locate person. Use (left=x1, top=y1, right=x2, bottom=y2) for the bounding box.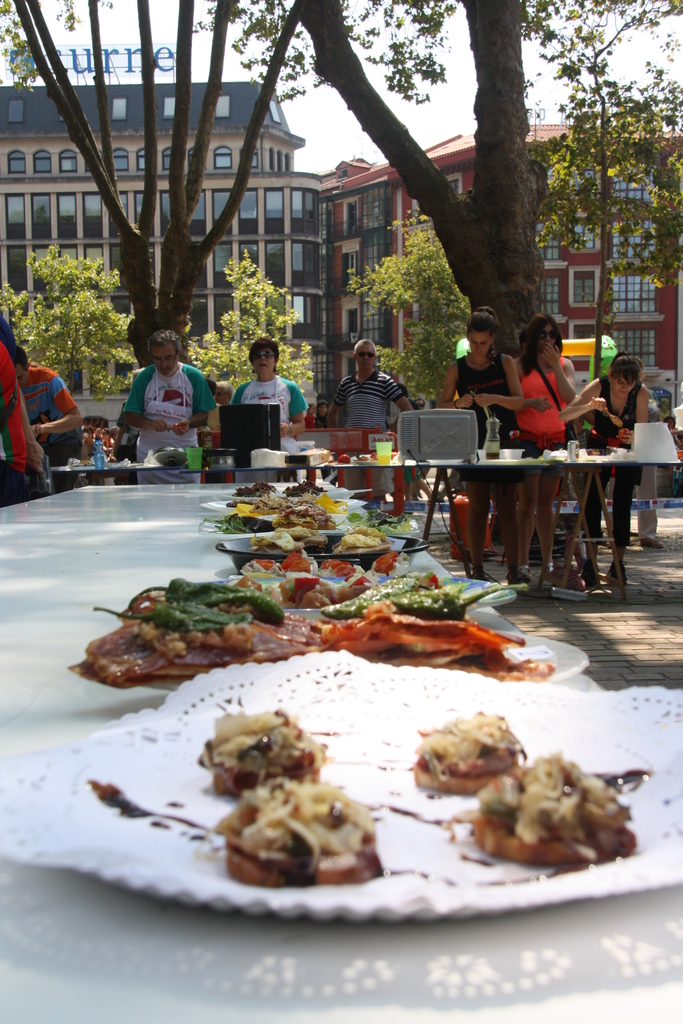
(left=325, top=338, right=413, bottom=502).
